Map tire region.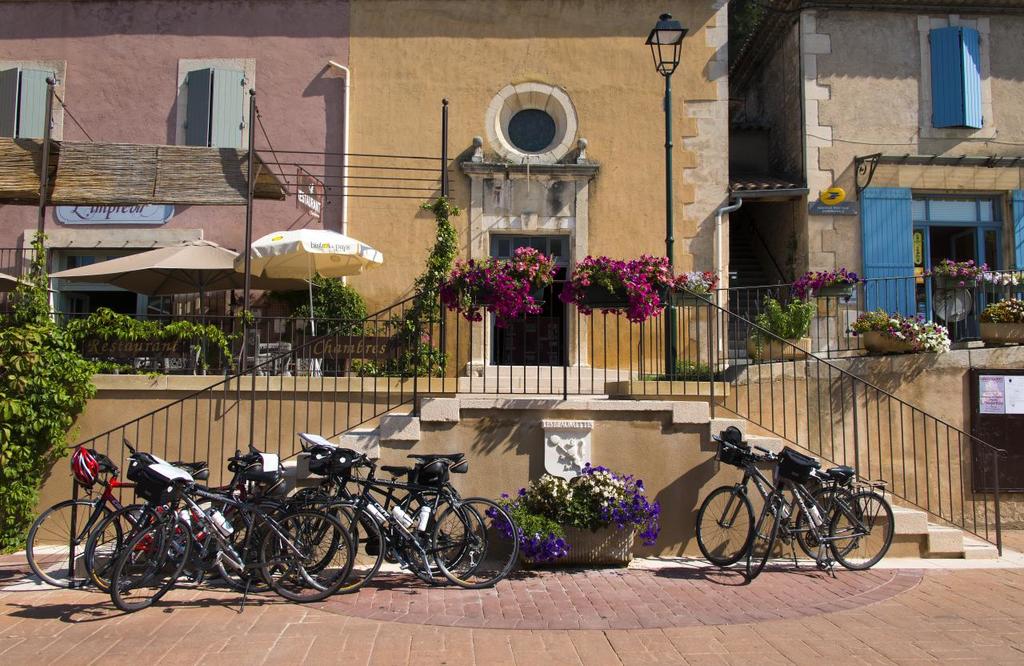
Mapped to bbox=(294, 502, 386, 593).
